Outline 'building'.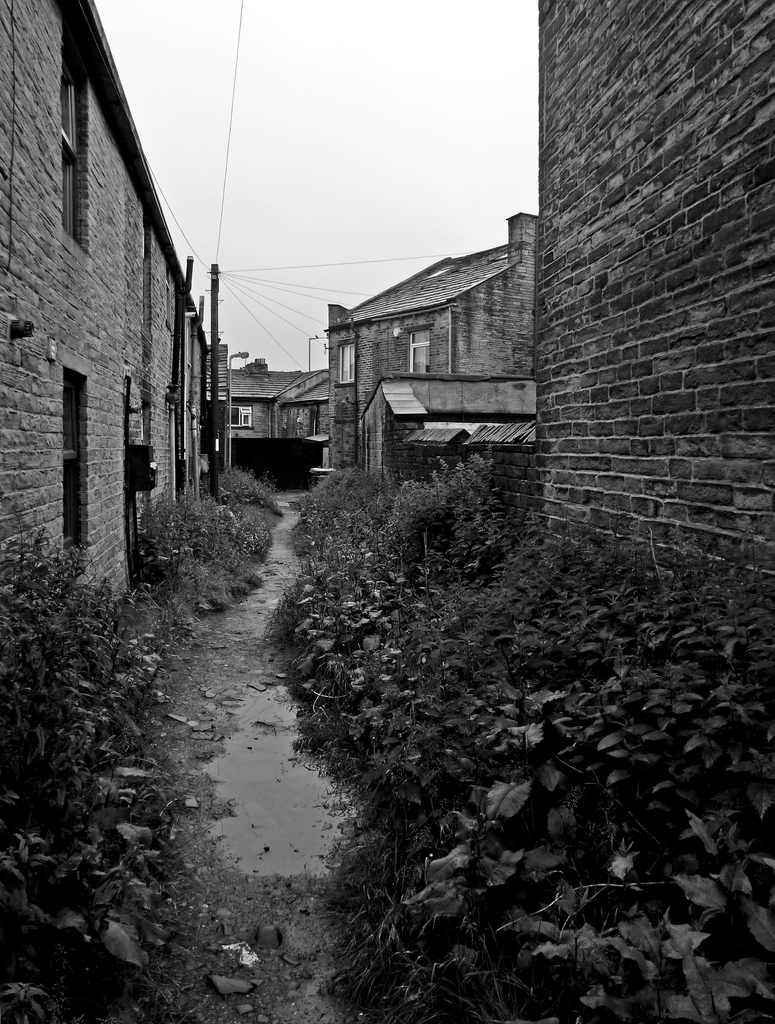
Outline: x1=328, y1=213, x2=538, y2=474.
